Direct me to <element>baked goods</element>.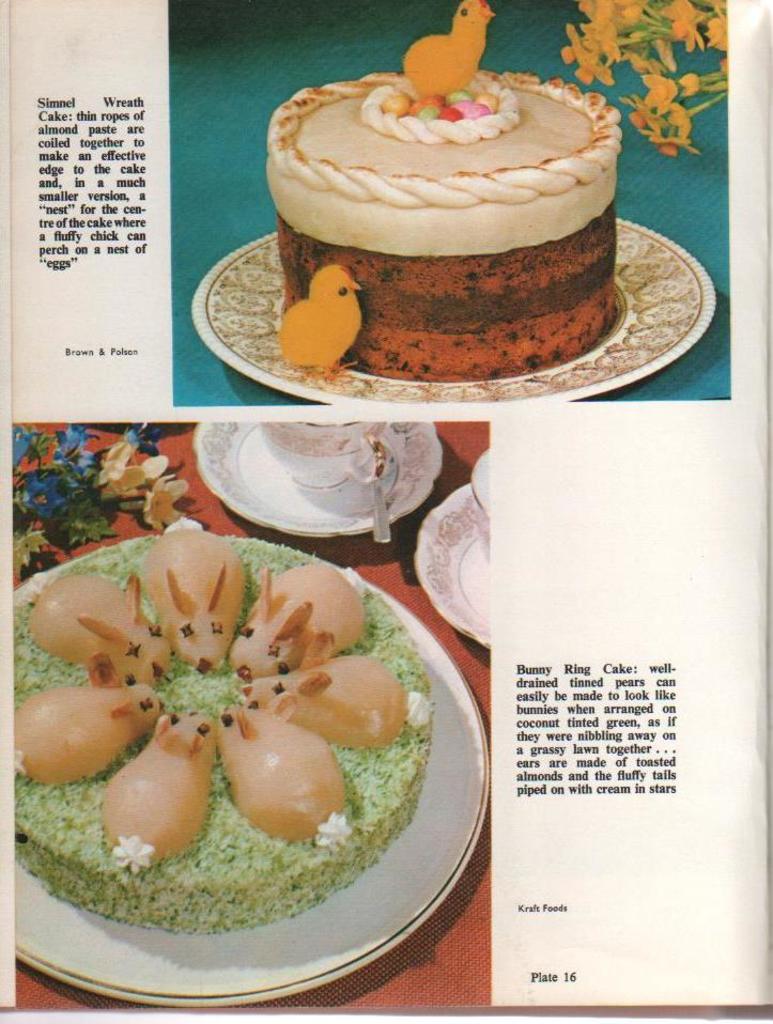
Direction: box=[16, 526, 430, 936].
